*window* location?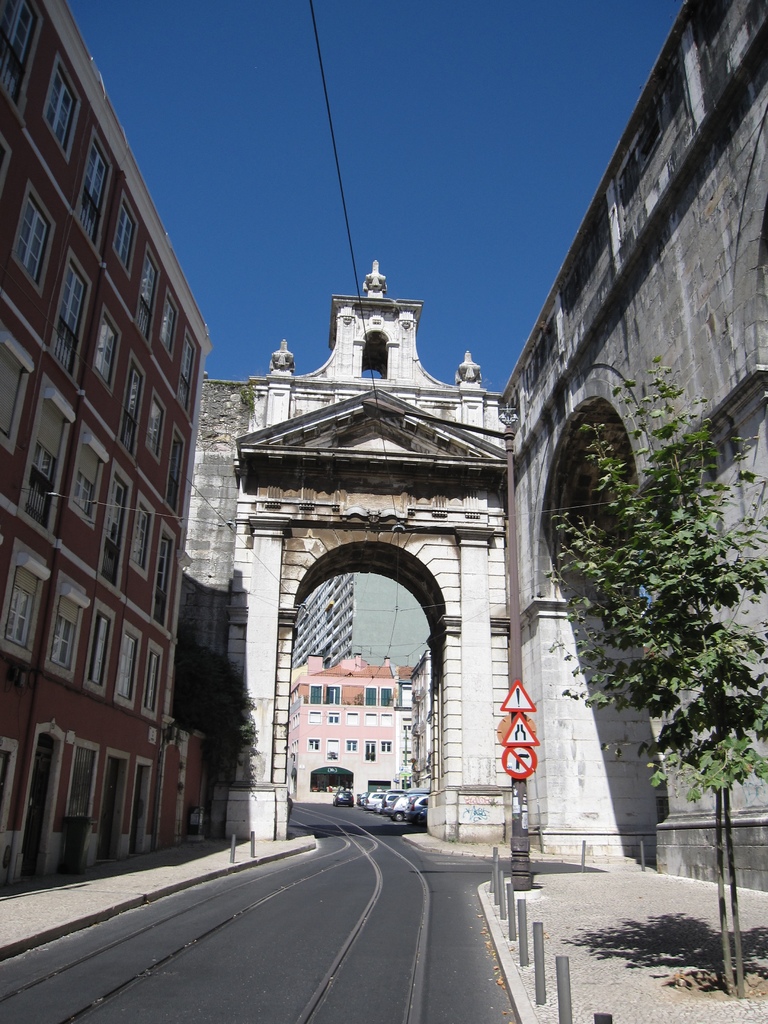
select_region(79, 600, 115, 701)
